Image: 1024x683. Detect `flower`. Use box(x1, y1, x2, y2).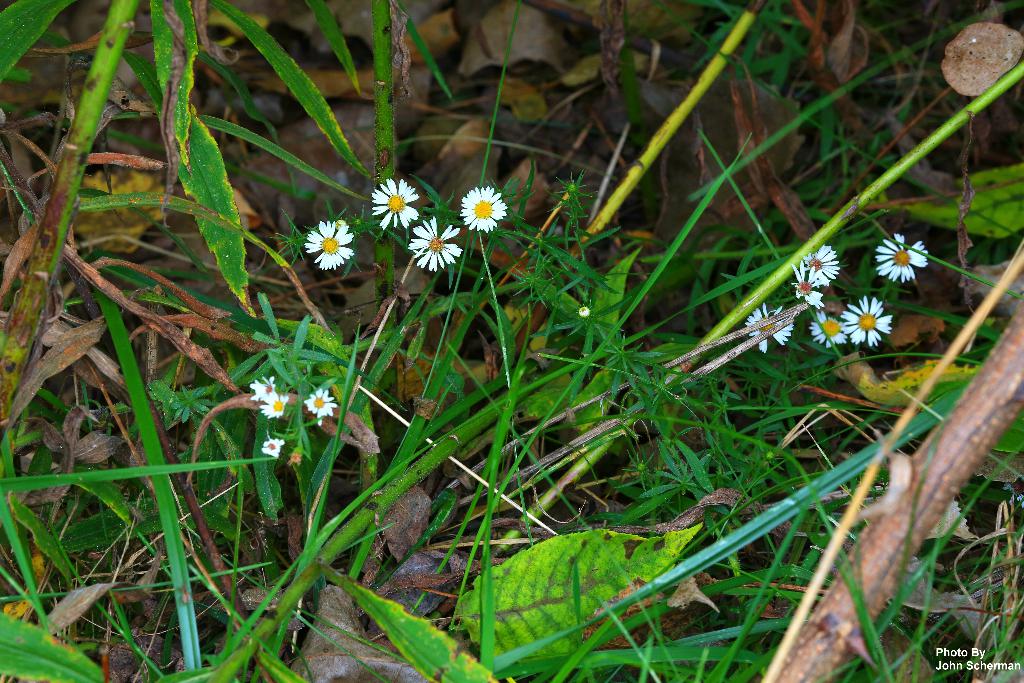
box(405, 214, 464, 272).
